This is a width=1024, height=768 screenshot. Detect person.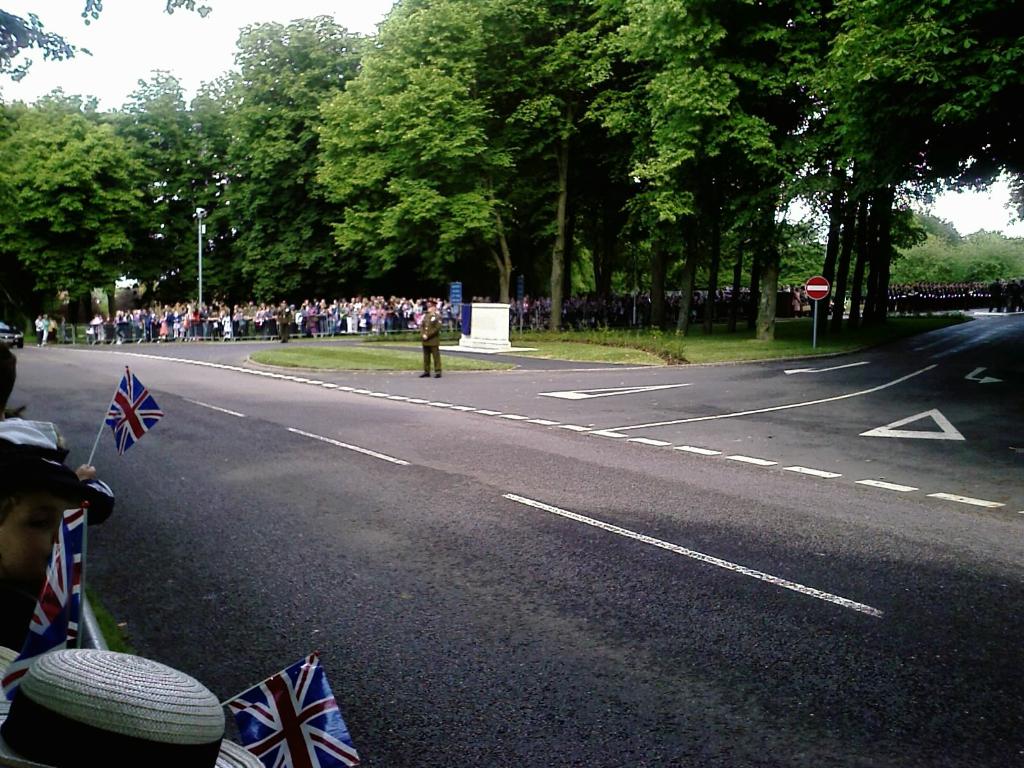
rect(0, 345, 110, 716).
